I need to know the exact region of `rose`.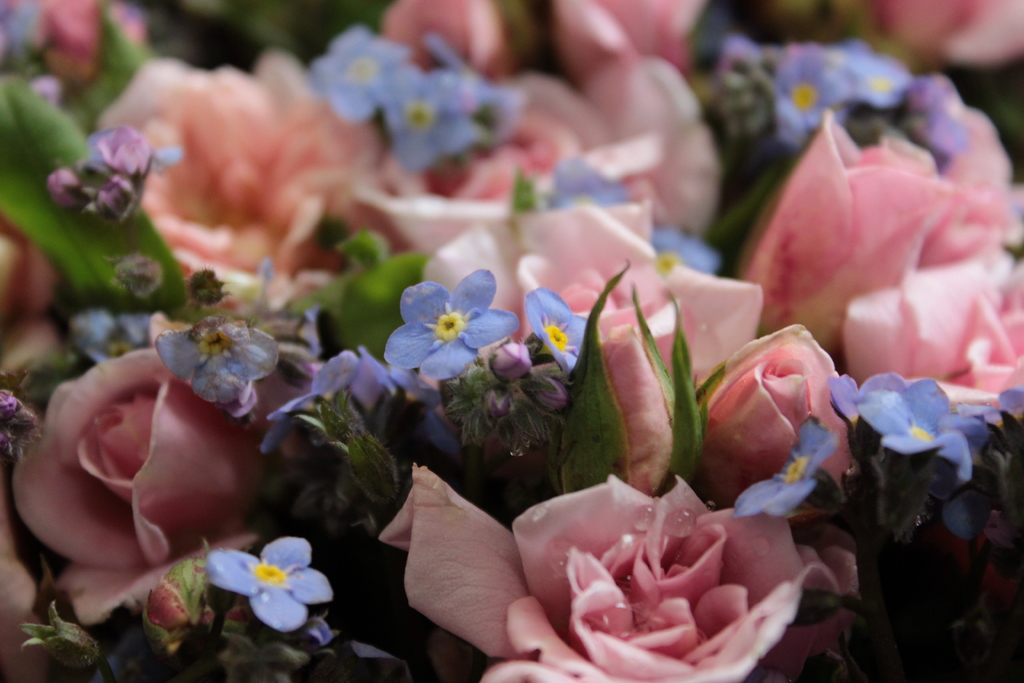
Region: 378/458/861/682.
